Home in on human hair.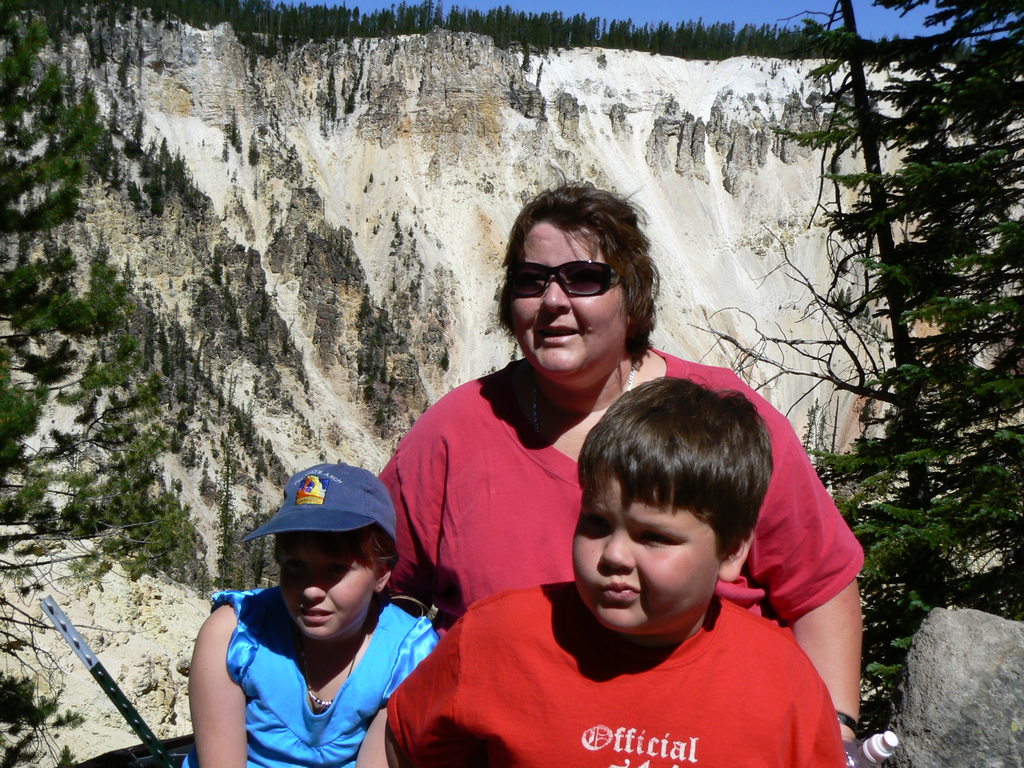
Homed in at {"left": 344, "top": 526, "right": 408, "bottom": 589}.
